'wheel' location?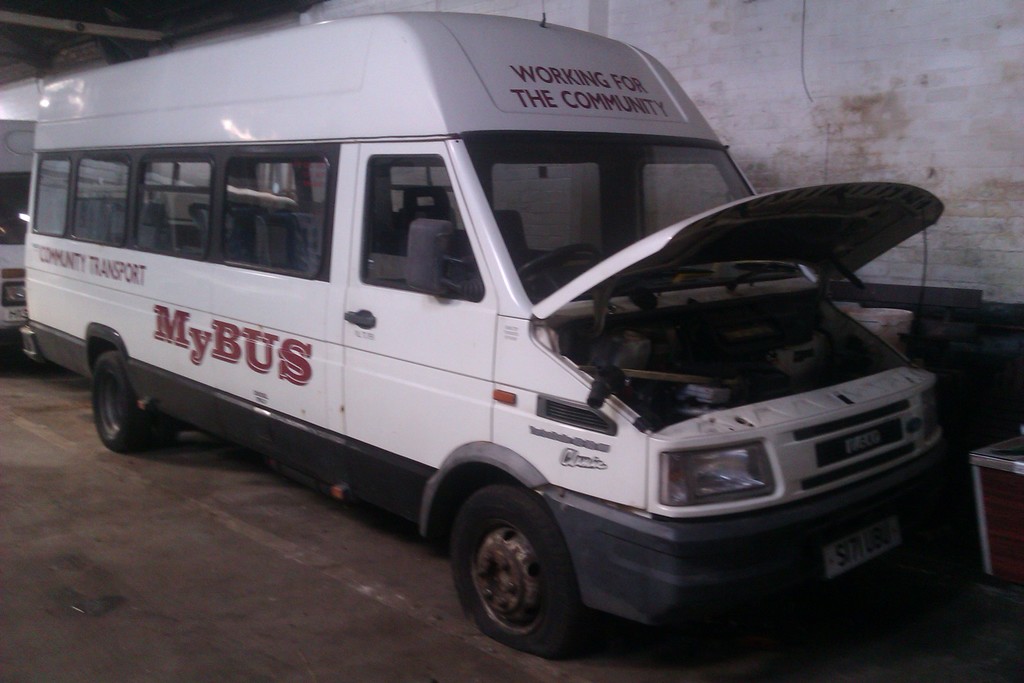
bbox=[94, 353, 179, 454]
